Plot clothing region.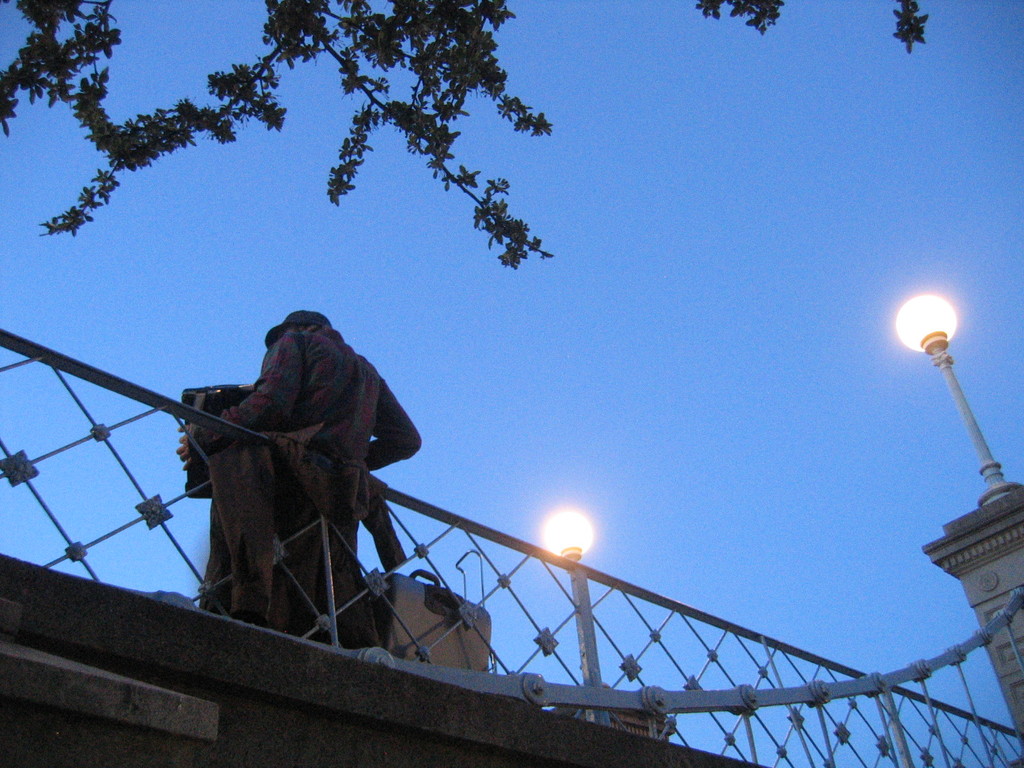
Plotted at box(196, 291, 410, 588).
